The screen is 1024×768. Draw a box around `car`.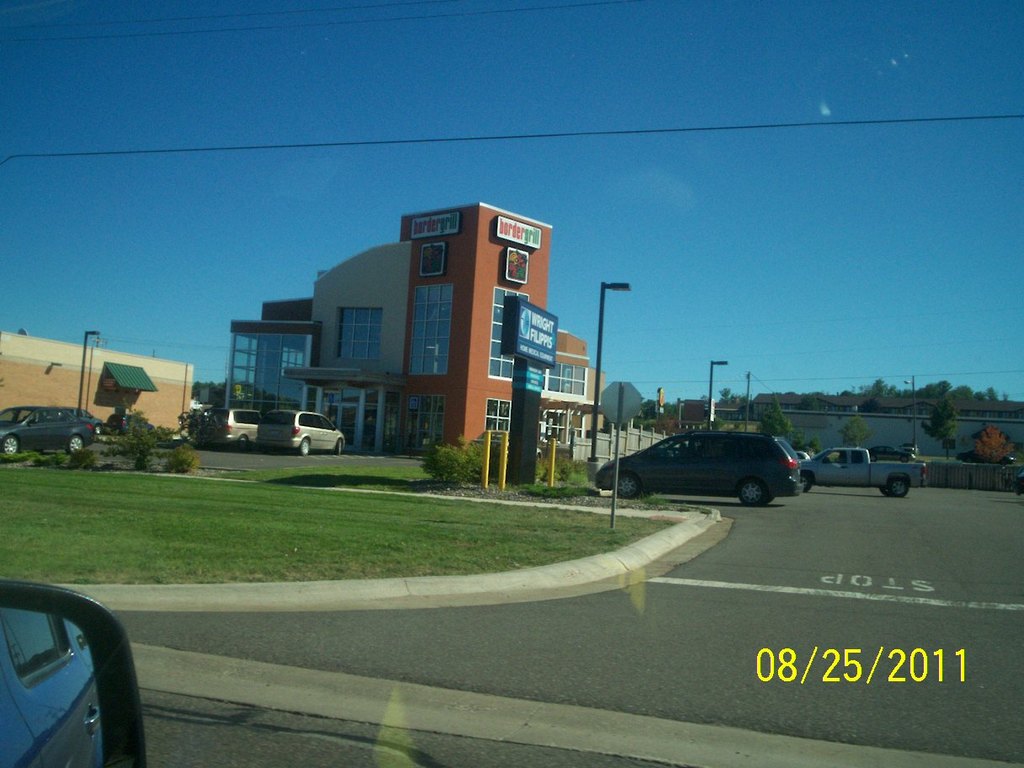
{"left": 0, "top": 405, "right": 104, "bottom": 459}.
